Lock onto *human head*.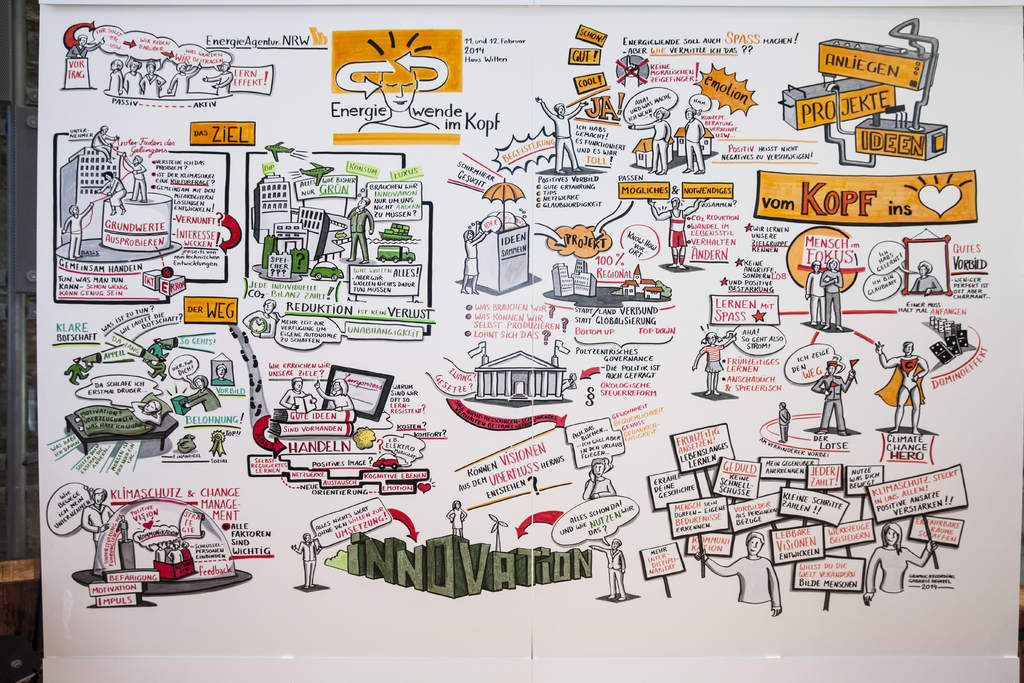
Locked: rect(303, 533, 310, 543).
